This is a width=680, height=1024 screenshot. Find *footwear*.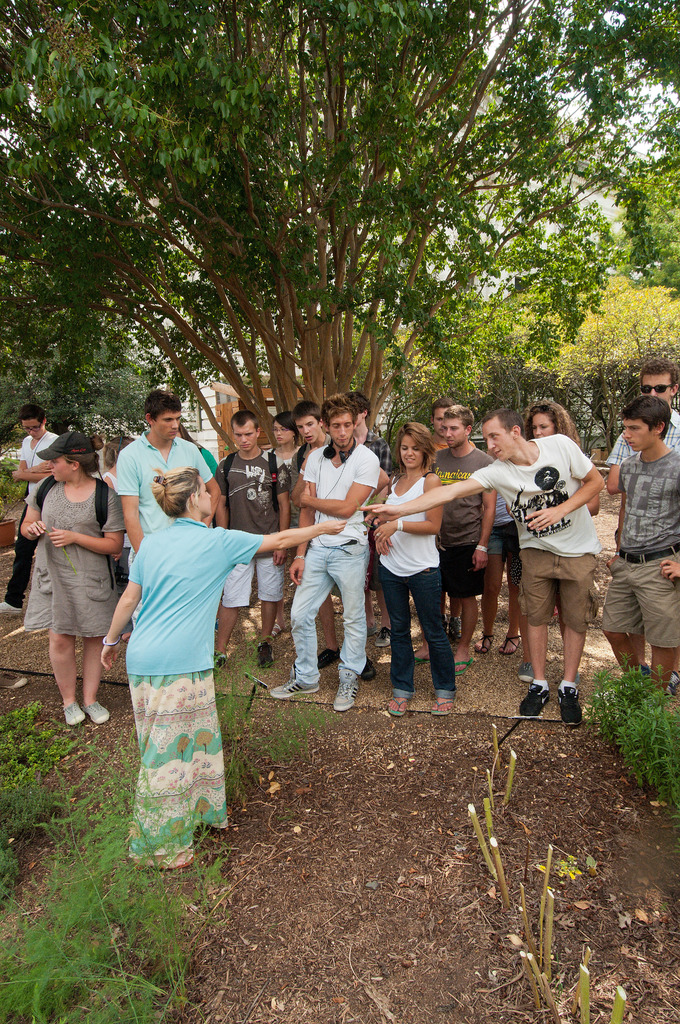
Bounding box: [left=520, top=684, right=604, bottom=730].
